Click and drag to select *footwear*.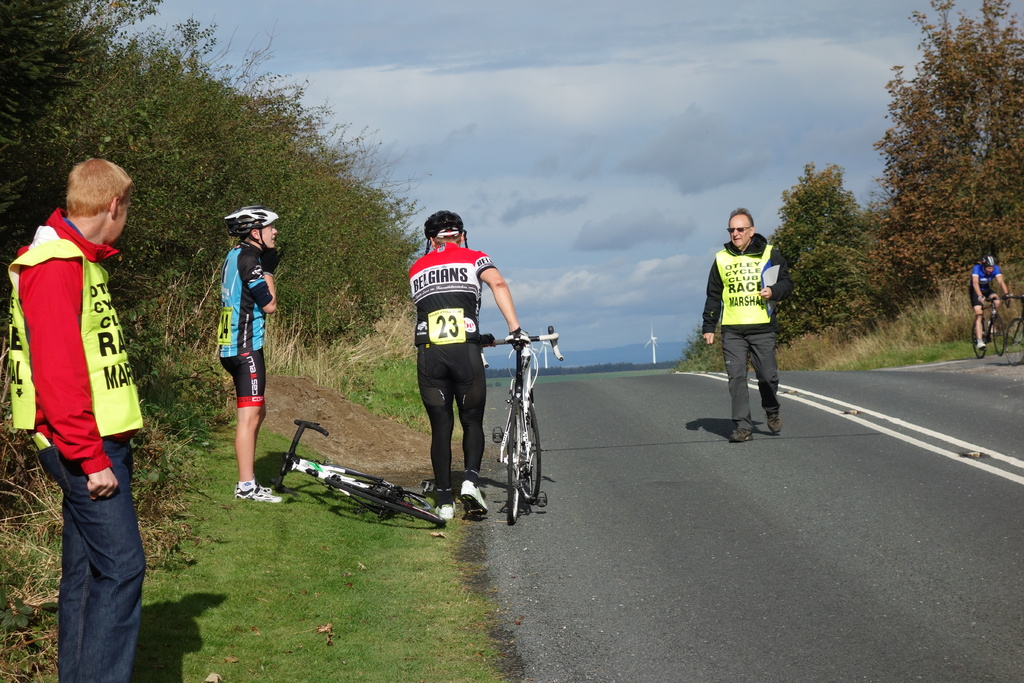
Selection: 730, 426, 753, 443.
